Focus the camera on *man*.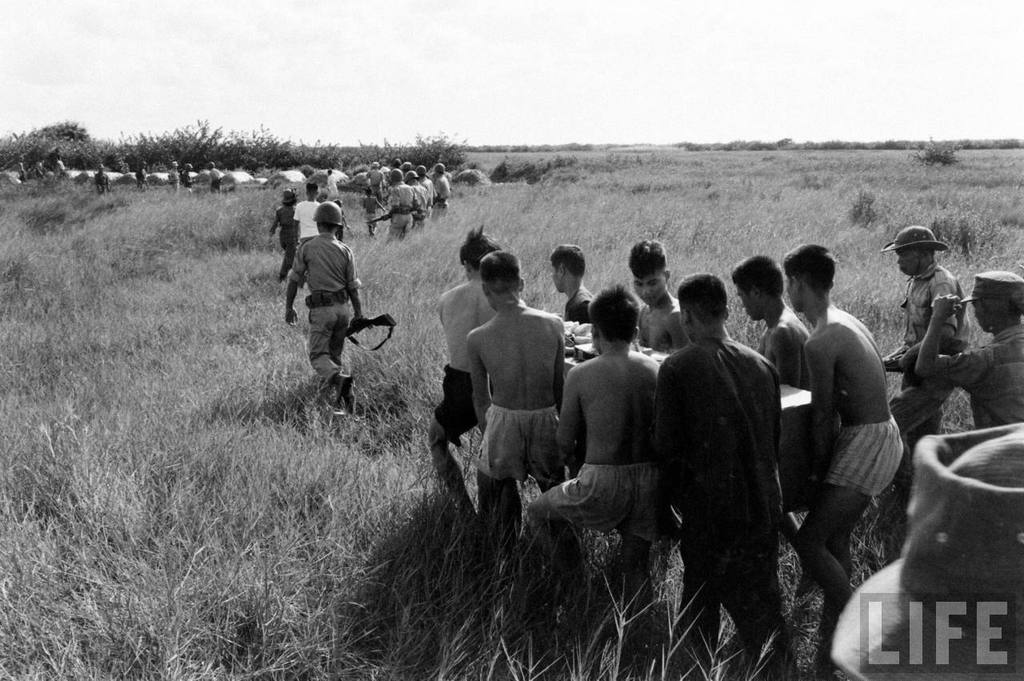
Focus region: select_region(414, 164, 435, 217).
